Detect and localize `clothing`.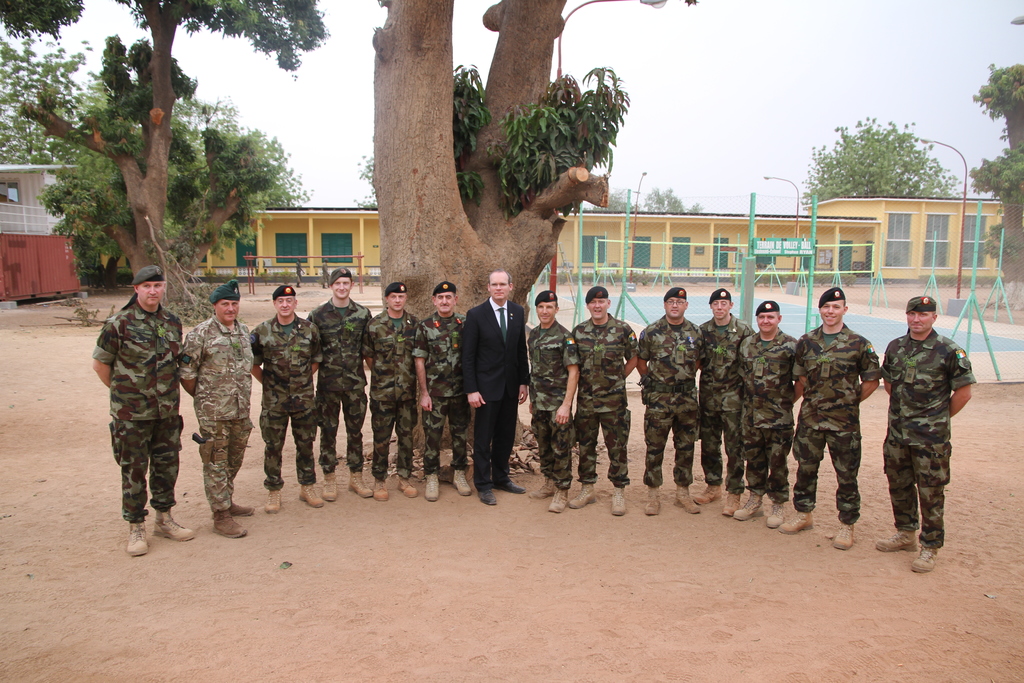
Localized at {"left": 455, "top": 303, "right": 535, "bottom": 486}.
